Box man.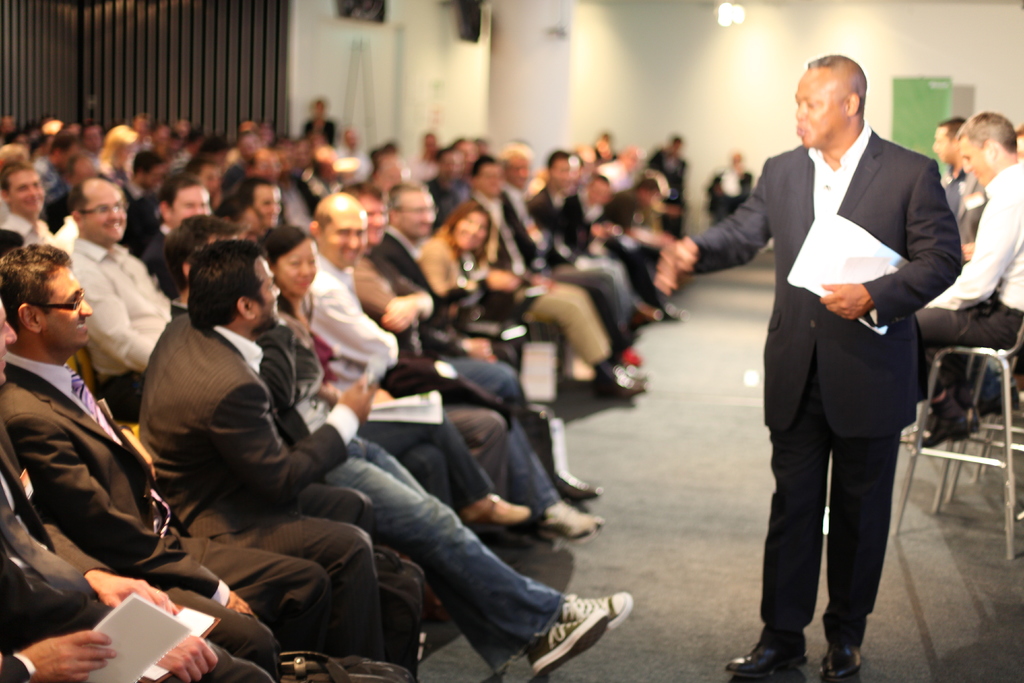
x1=0, y1=297, x2=271, y2=682.
